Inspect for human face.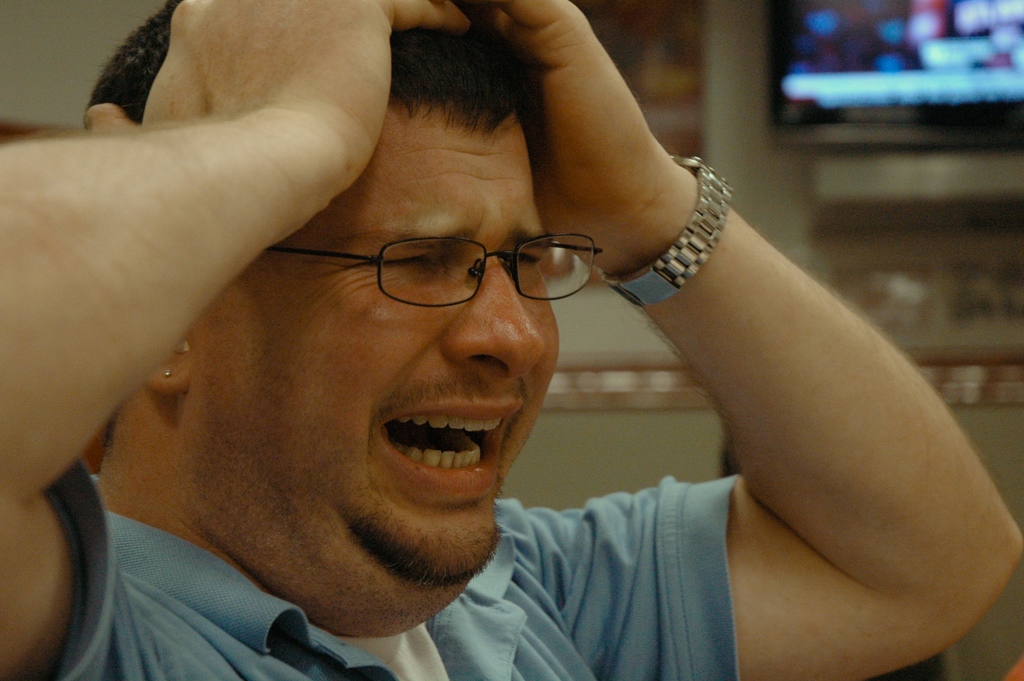
Inspection: rect(193, 105, 561, 578).
